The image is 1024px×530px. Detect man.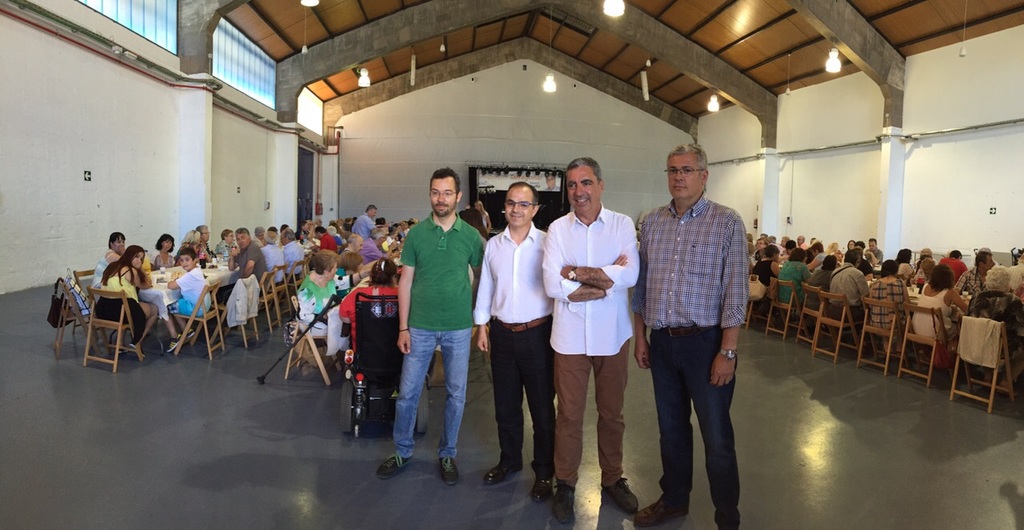
Detection: bbox=(864, 239, 884, 264).
